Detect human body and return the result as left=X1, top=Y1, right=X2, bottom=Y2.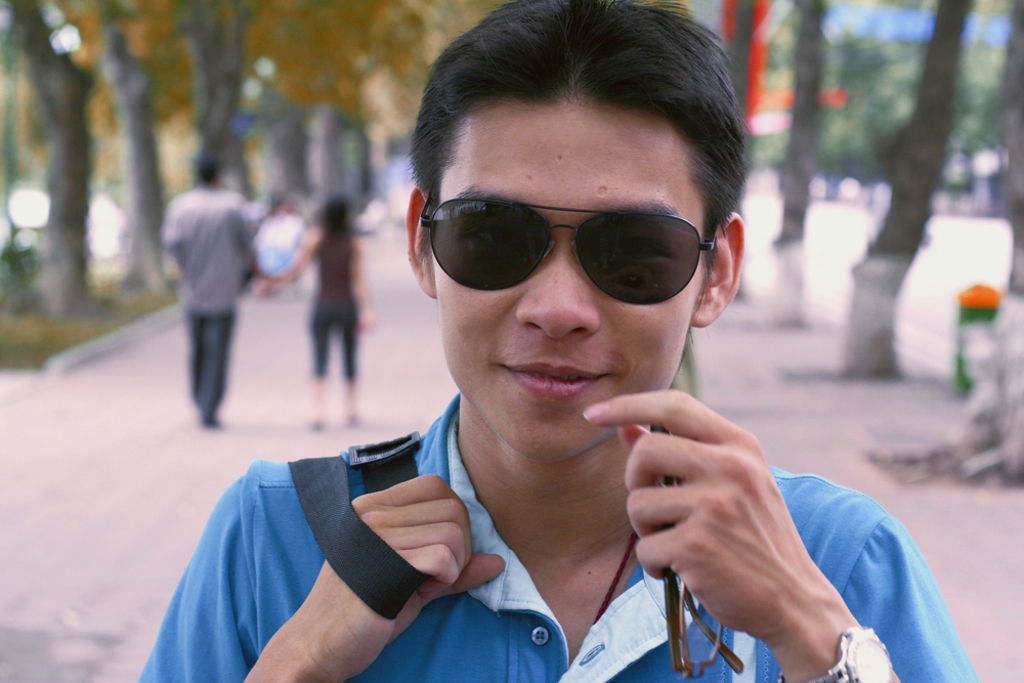
left=268, top=200, right=372, bottom=435.
